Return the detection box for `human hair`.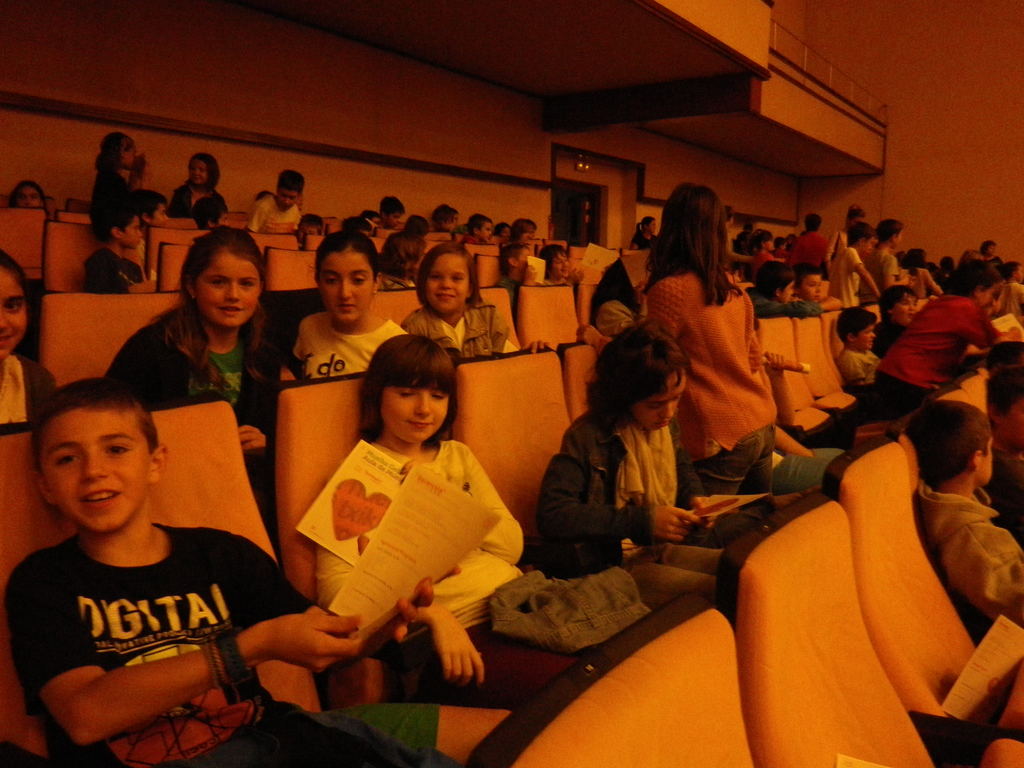
1004, 260, 1021, 280.
